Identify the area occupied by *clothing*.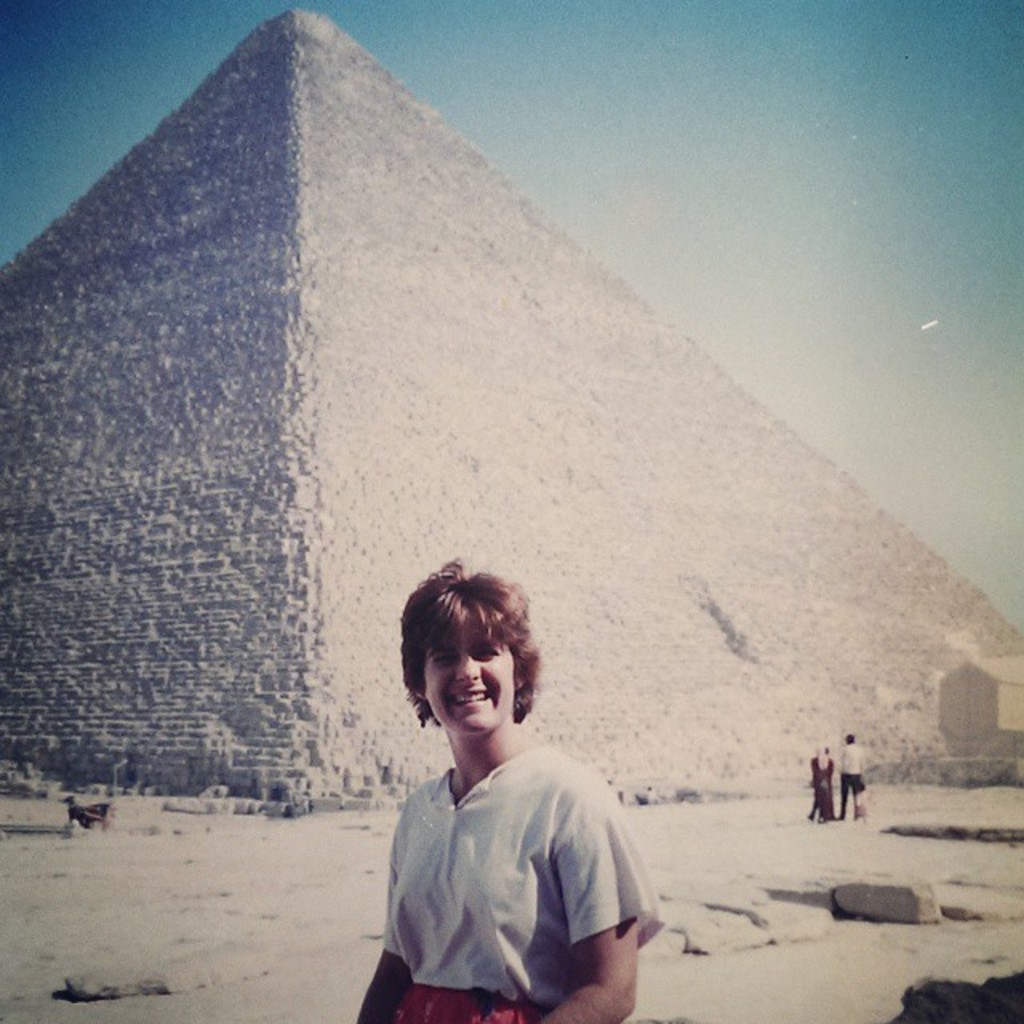
Area: 813, 757, 835, 824.
